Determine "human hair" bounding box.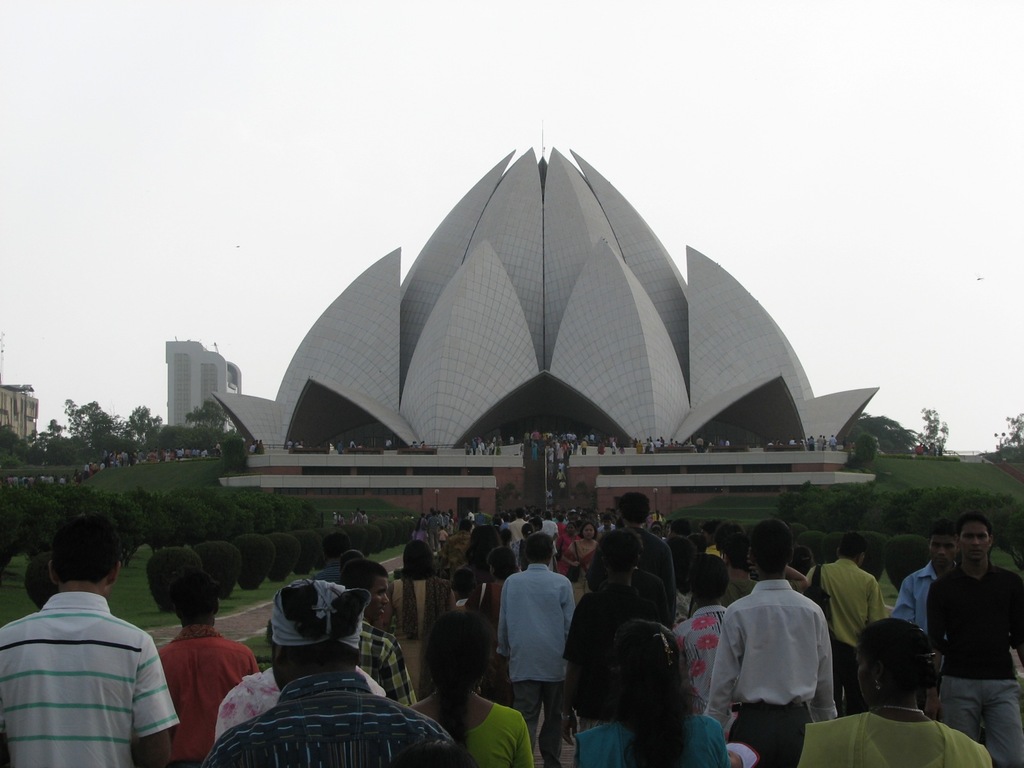
Determined: 545/511/552/520.
